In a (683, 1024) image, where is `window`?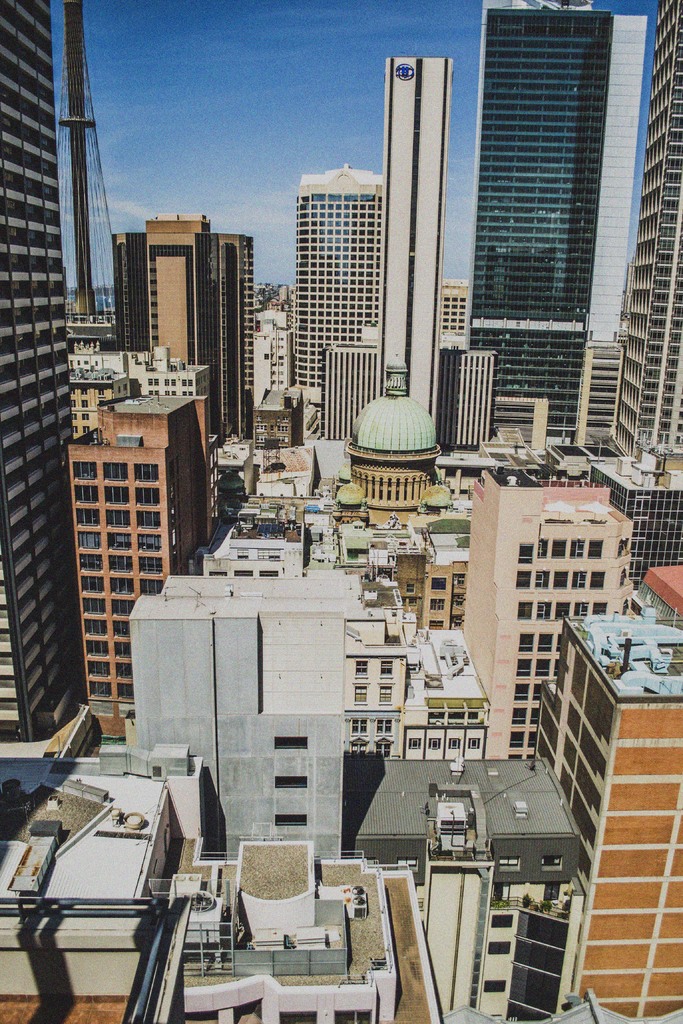
bbox=(532, 682, 543, 701).
